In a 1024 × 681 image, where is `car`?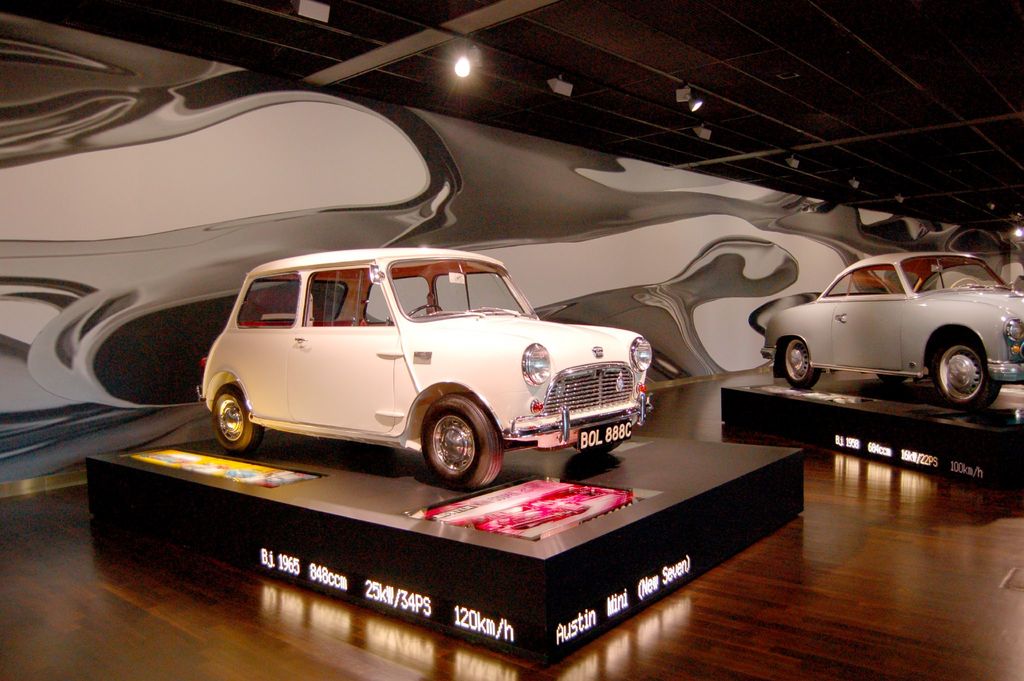
760, 247, 1023, 411.
